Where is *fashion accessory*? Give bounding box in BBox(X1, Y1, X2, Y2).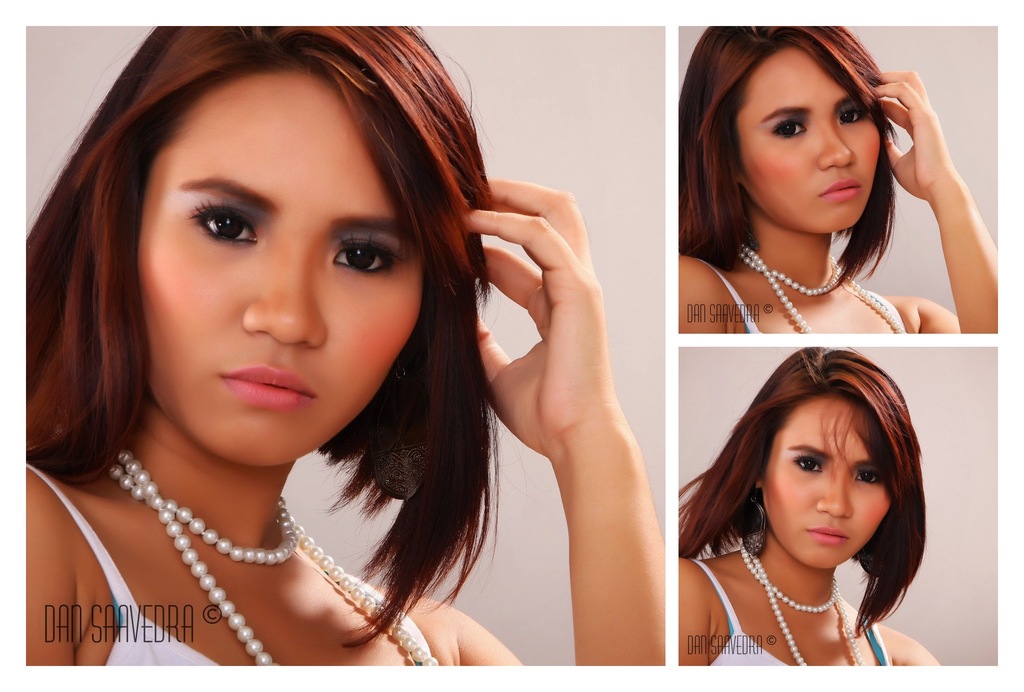
BBox(742, 545, 862, 668).
